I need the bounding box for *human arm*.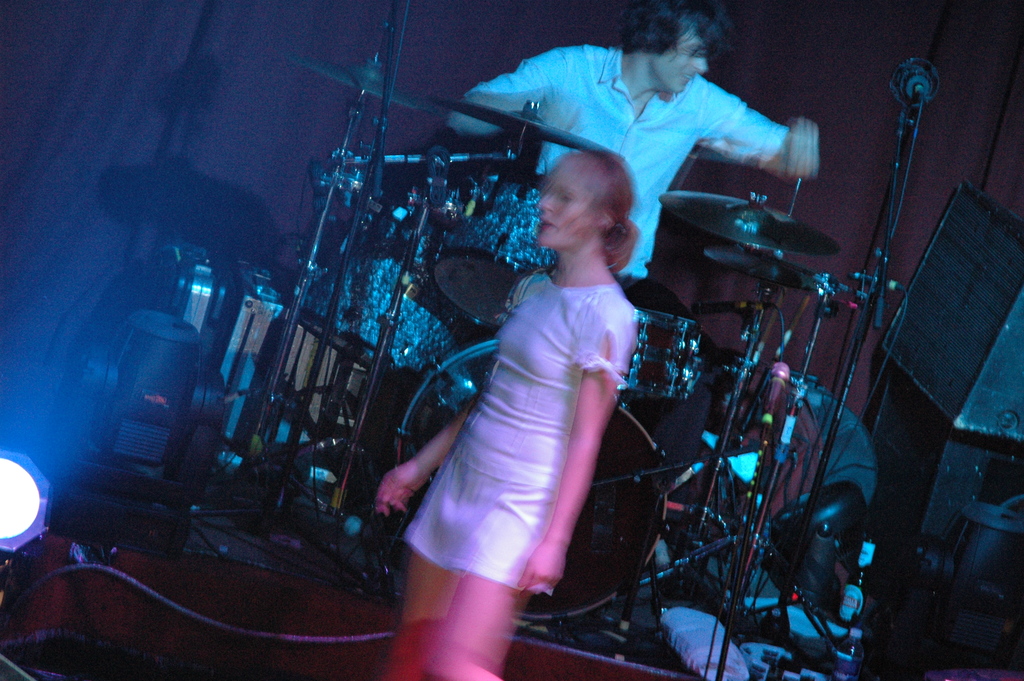
Here it is: {"x1": 439, "y1": 43, "x2": 577, "y2": 148}.
